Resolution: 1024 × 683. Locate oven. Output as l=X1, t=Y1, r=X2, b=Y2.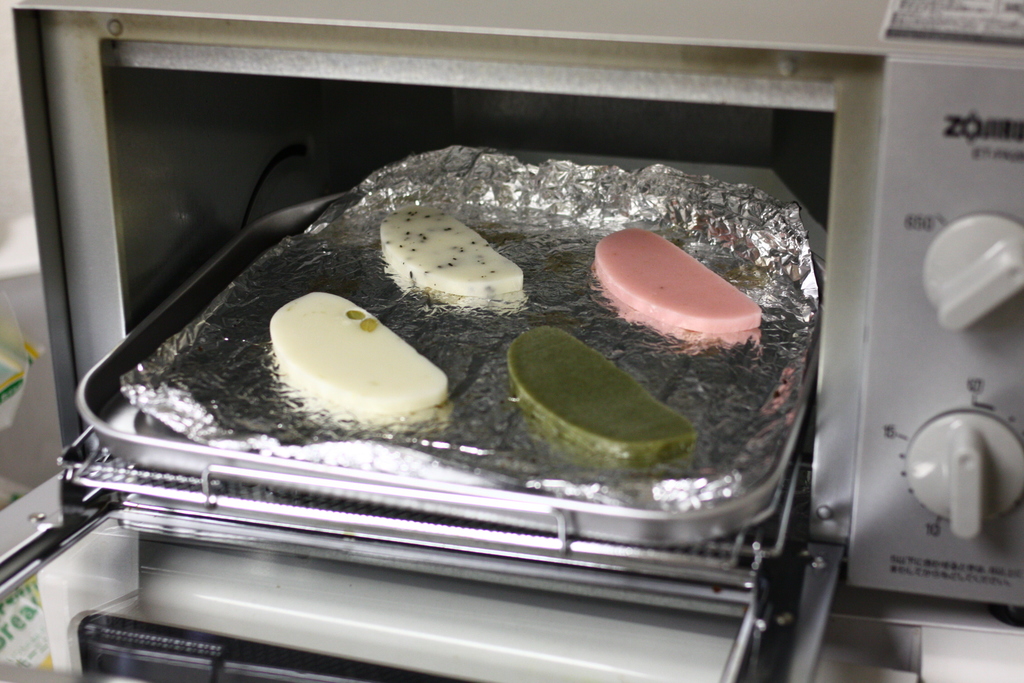
l=6, t=0, r=1023, b=682.
